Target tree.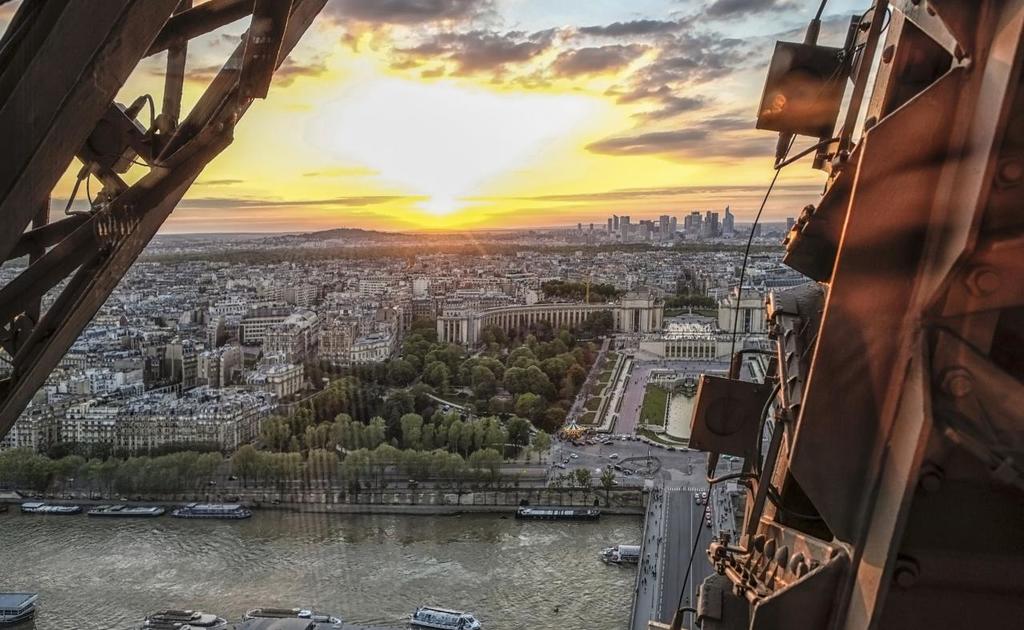
Target region: 419 328 442 347.
